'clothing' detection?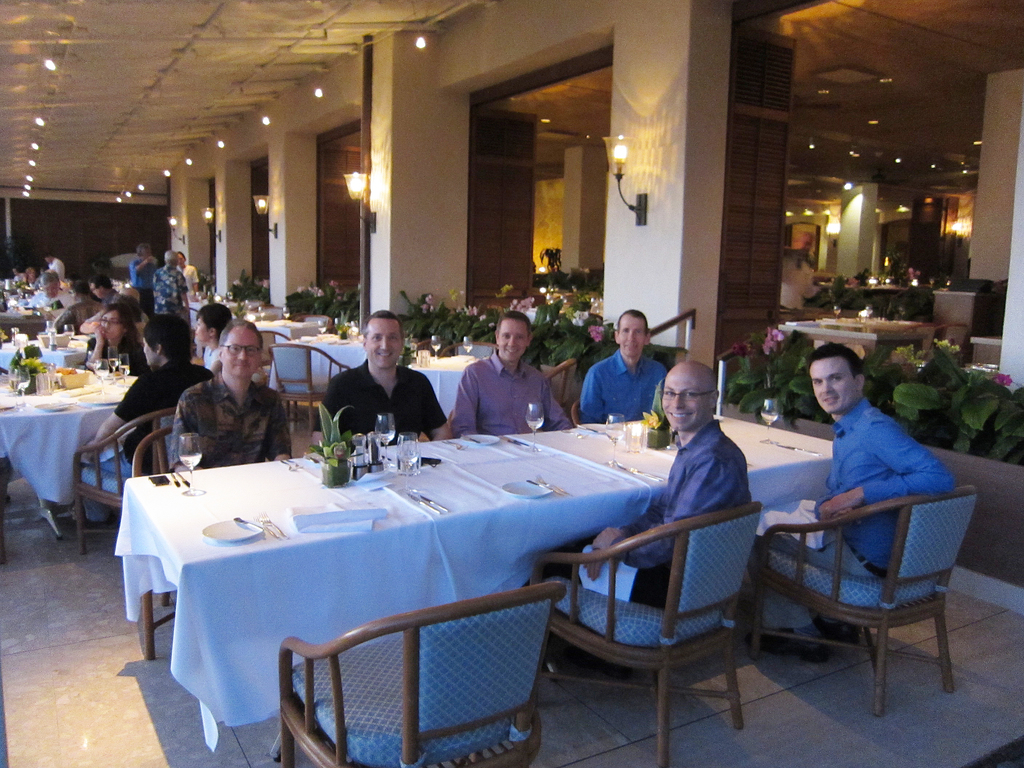
left=620, top=424, right=751, bottom=588
